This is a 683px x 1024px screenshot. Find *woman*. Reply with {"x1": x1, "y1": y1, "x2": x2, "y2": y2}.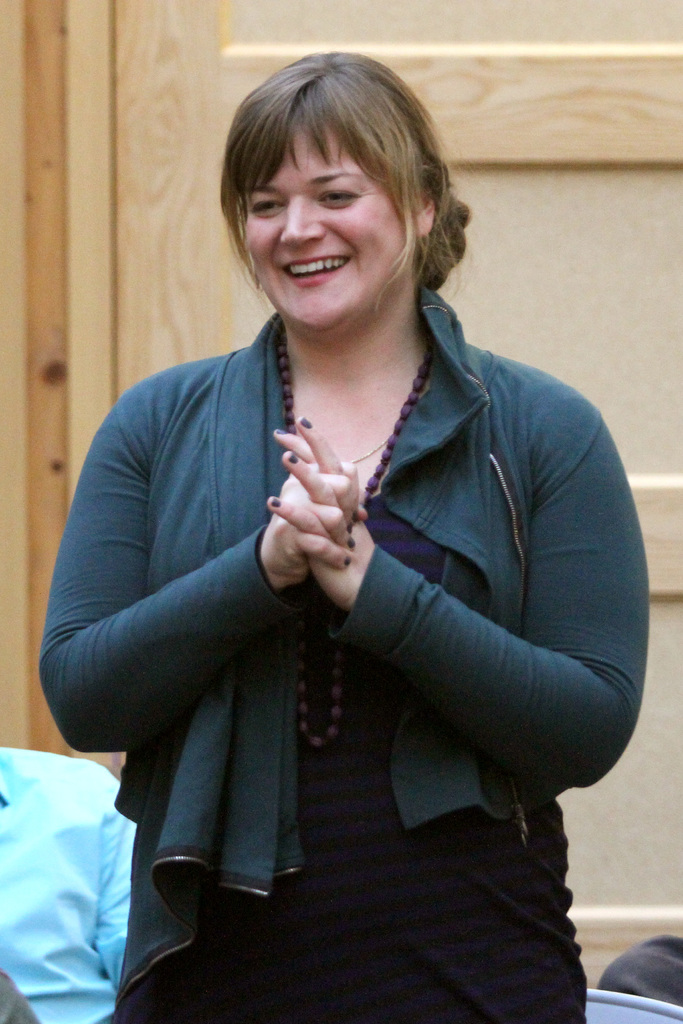
{"x1": 58, "y1": 40, "x2": 630, "y2": 978}.
